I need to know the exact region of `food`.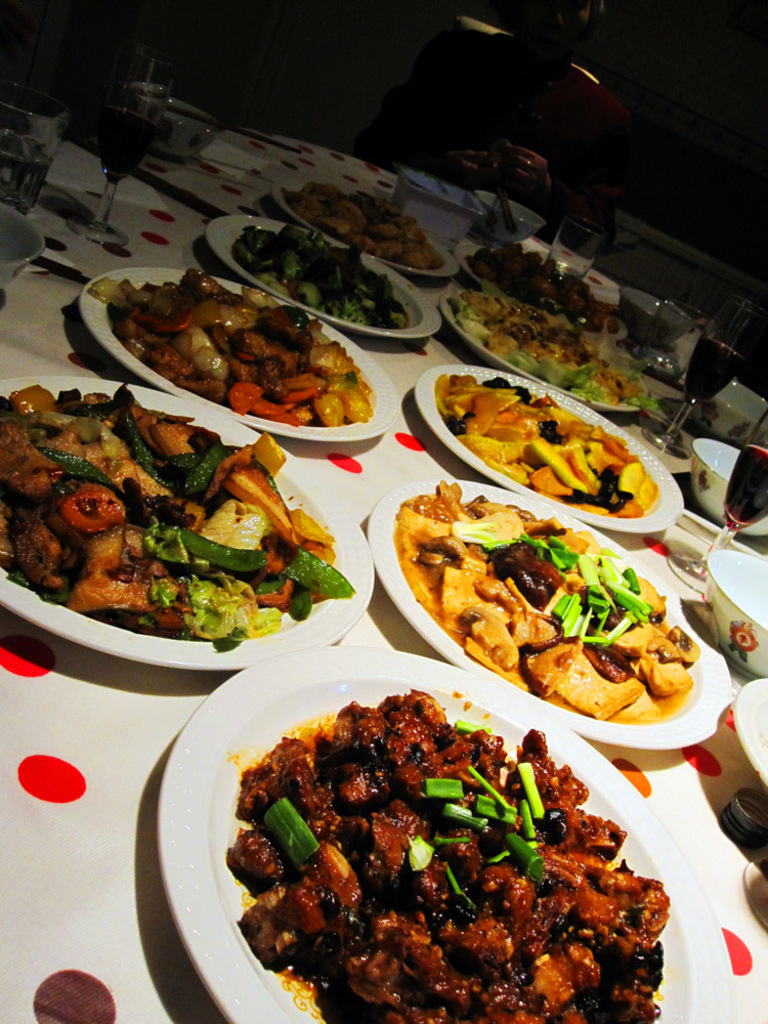
Region: [x1=429, y1=368, x2=660, y2=518].
